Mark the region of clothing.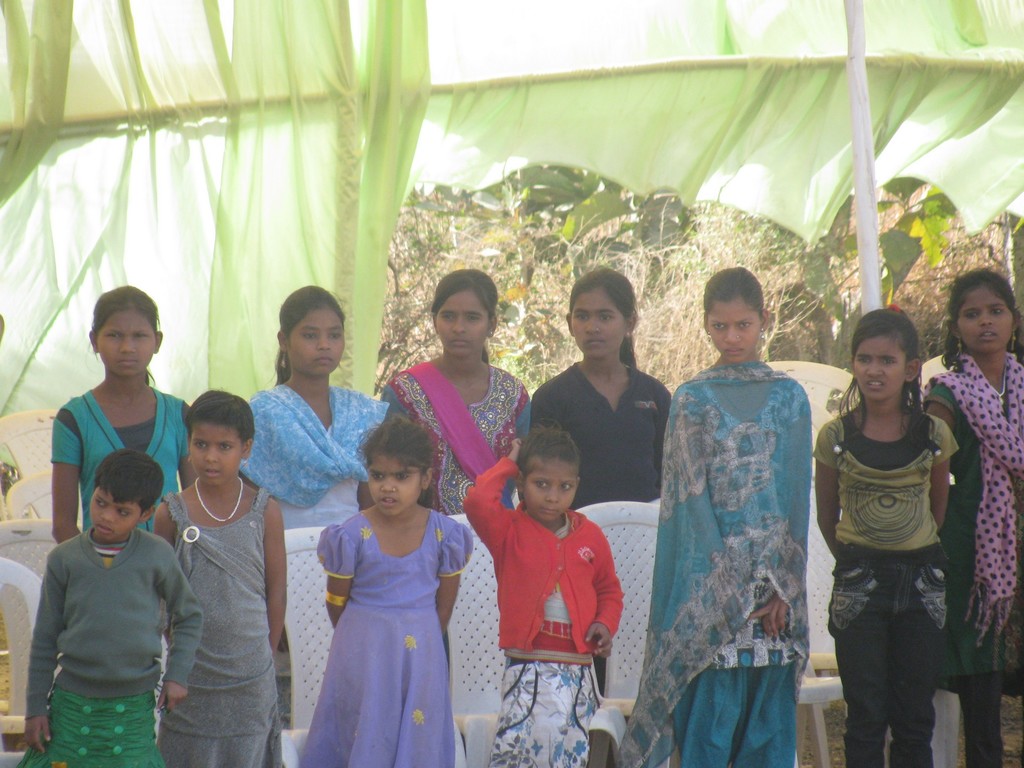
Region: x1=812, y1=409, x2=961, y2=767.
